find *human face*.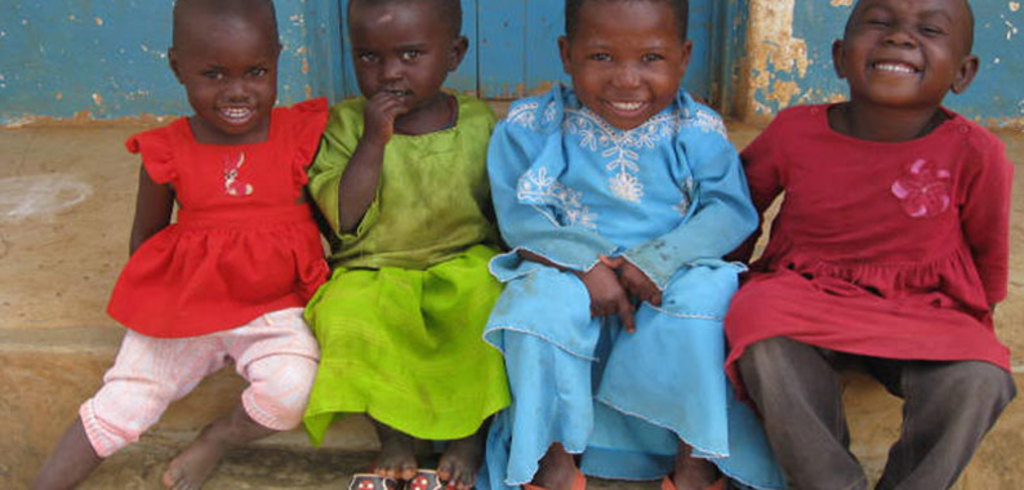
179,27,277,134.
